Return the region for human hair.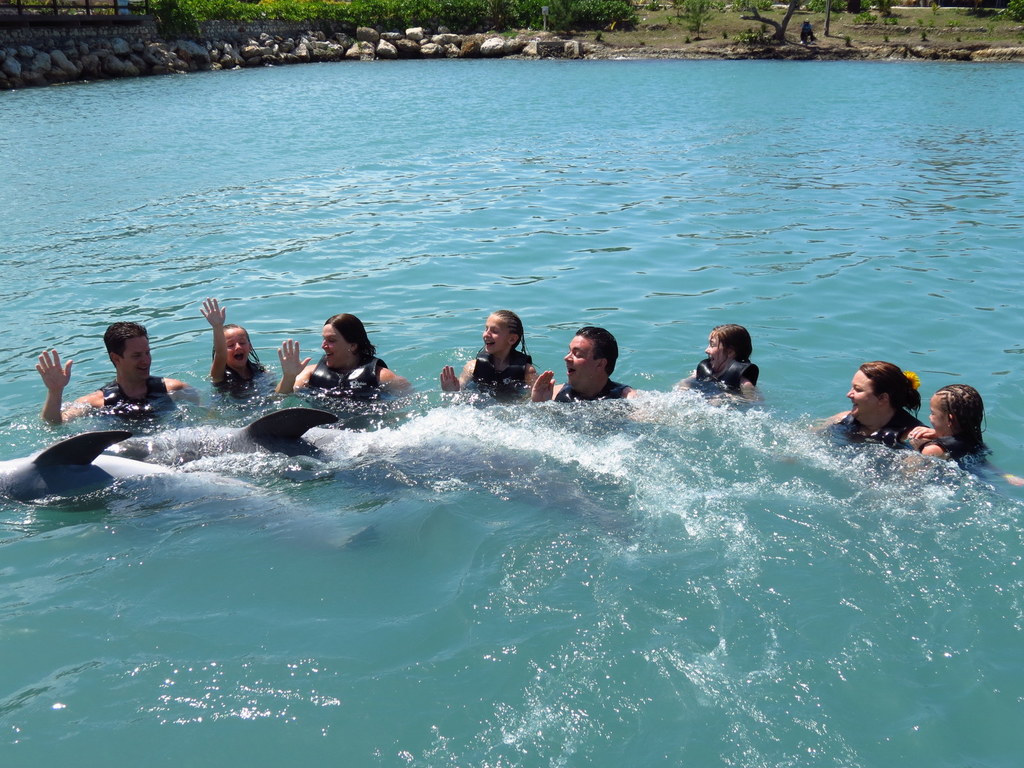
[x1=477, y1=308, x2=531, y2=356].
